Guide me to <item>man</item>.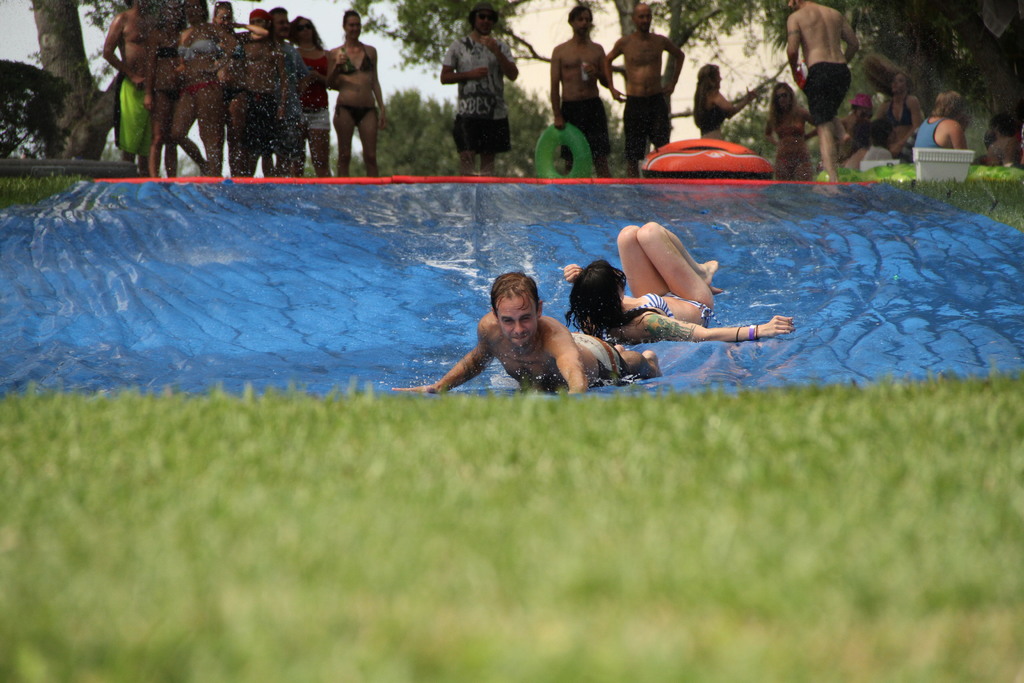
Guidance: 95 0 170 176.
